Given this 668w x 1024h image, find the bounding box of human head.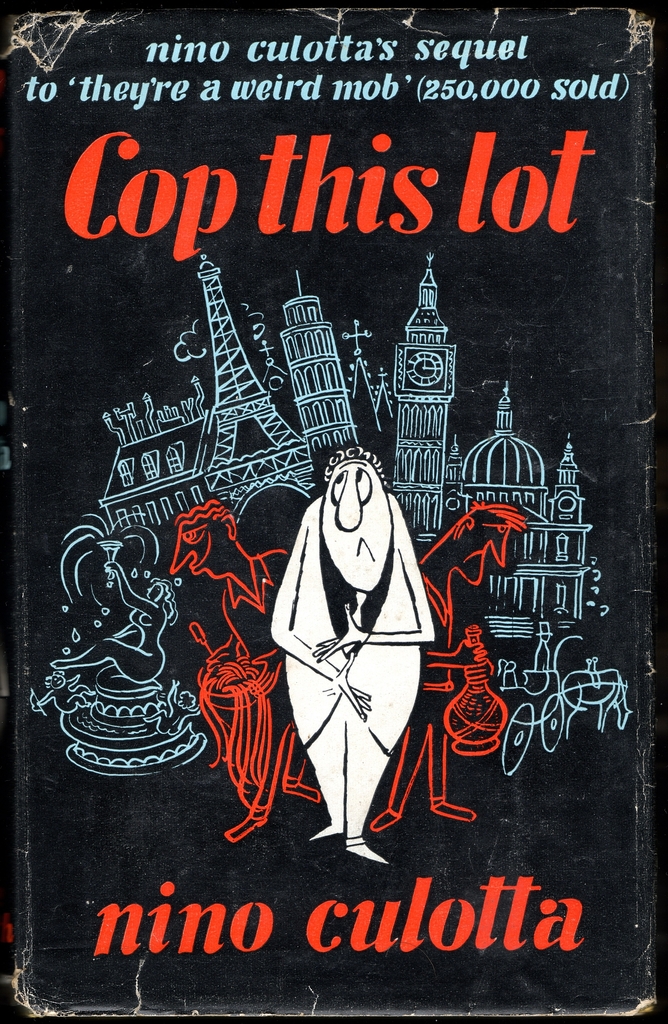
[128, 528, 182, 626].
